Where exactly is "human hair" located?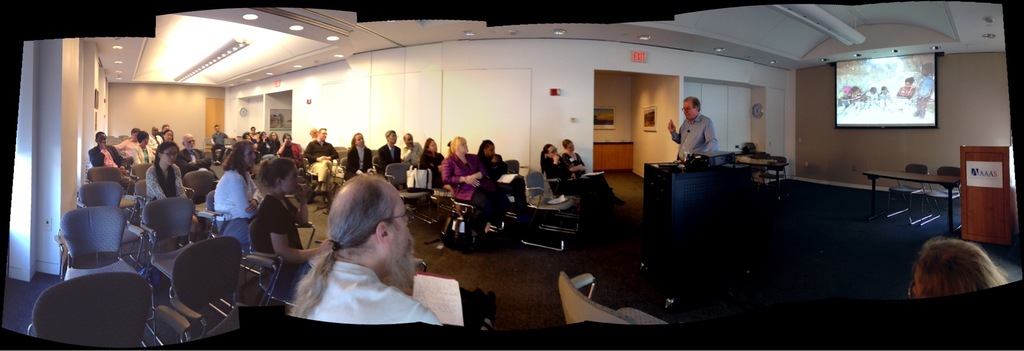
Its bounding box is select_region(130, 126, 138, 135).
